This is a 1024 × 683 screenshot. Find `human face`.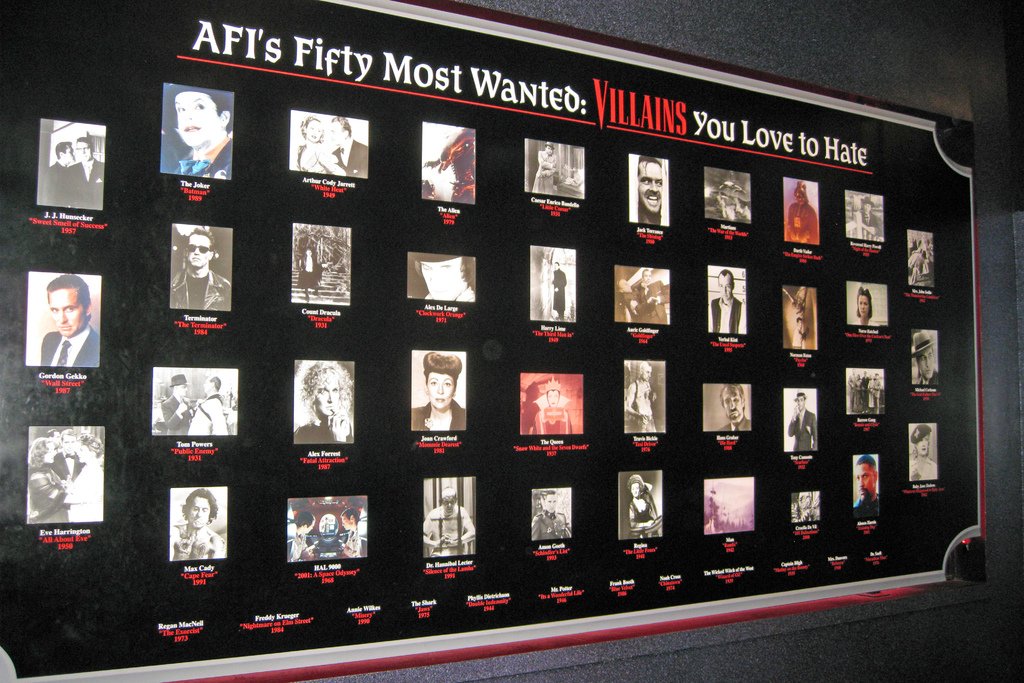
Bounding box: x1=186, y1=491, x2=212, y2=529.
